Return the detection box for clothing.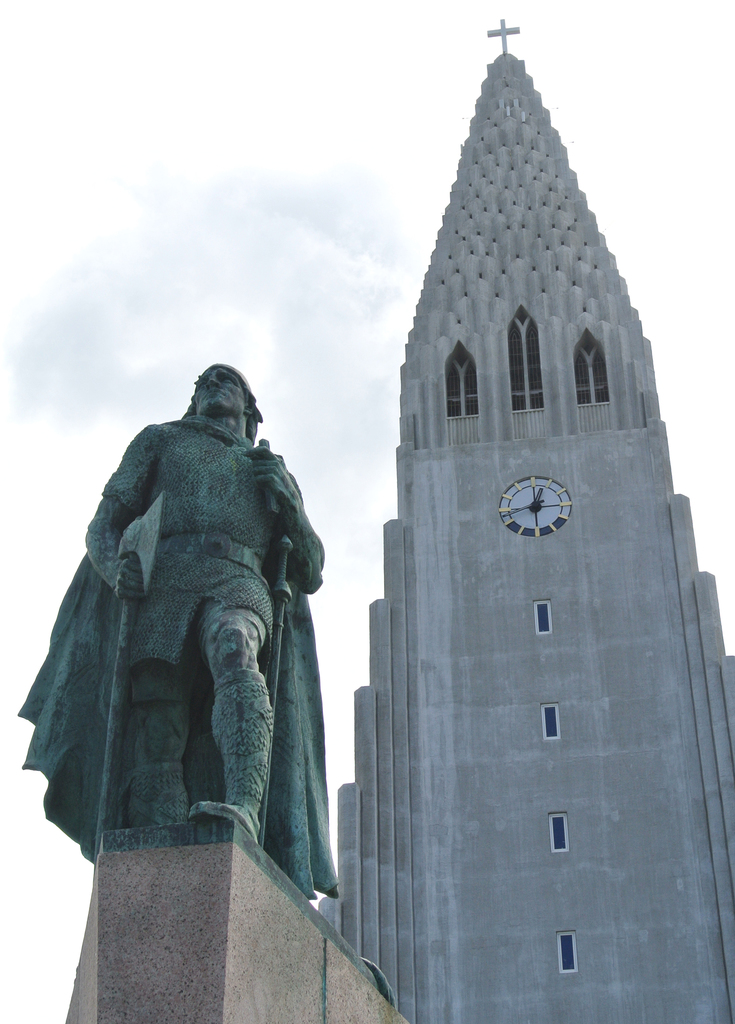
select_region(16, 409, 348, 884).
